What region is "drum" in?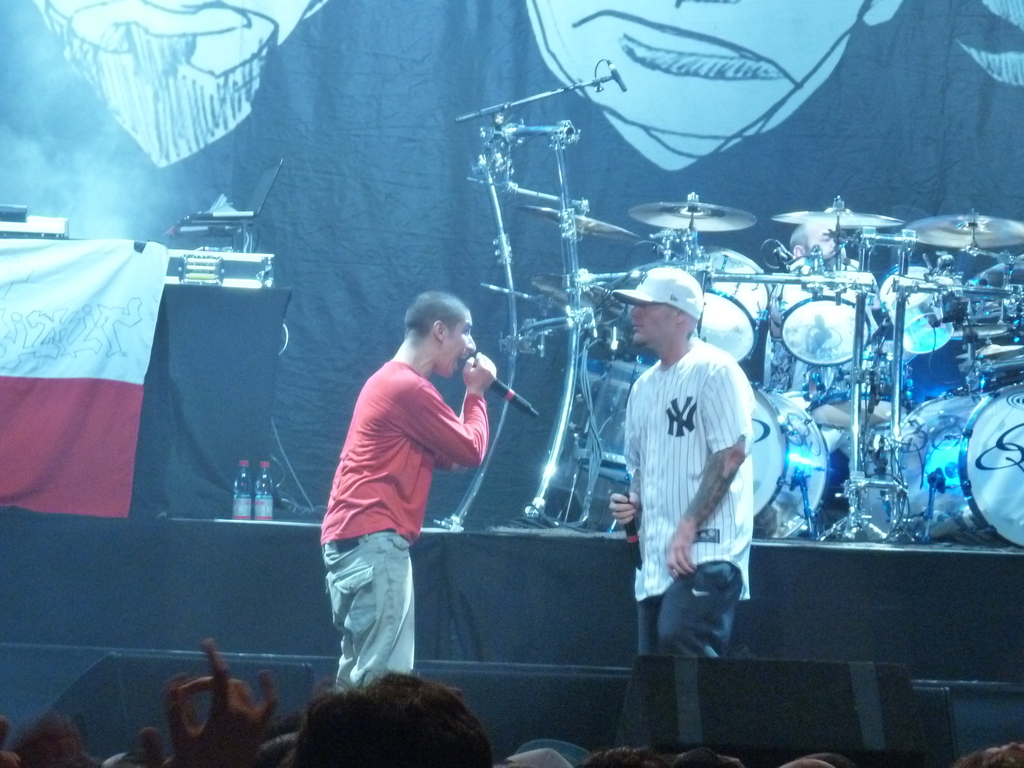
bbox(694, 246, 772, 364).
